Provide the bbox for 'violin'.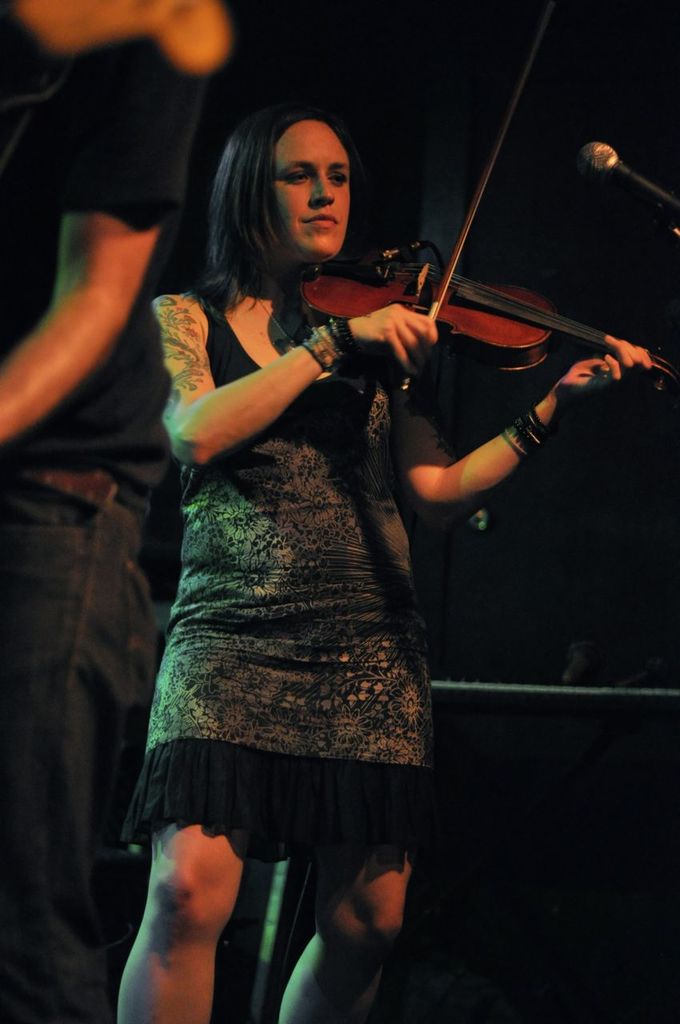
(left=293, top=122, right=656, bottom=402).
